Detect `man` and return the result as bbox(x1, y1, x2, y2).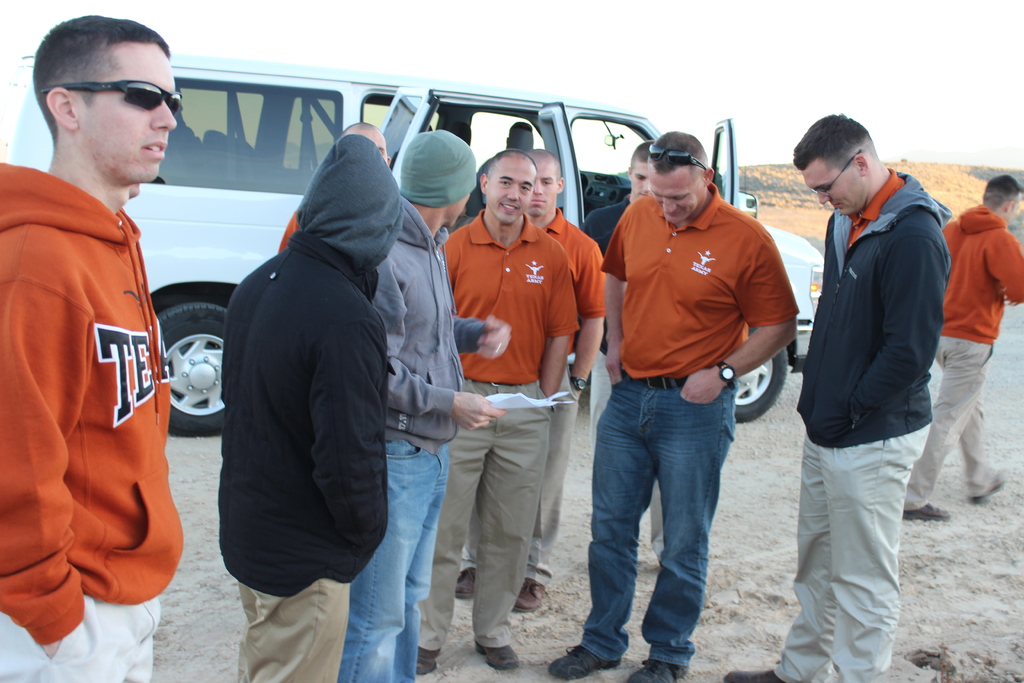
bbox(906, 173, 1023, 514).
